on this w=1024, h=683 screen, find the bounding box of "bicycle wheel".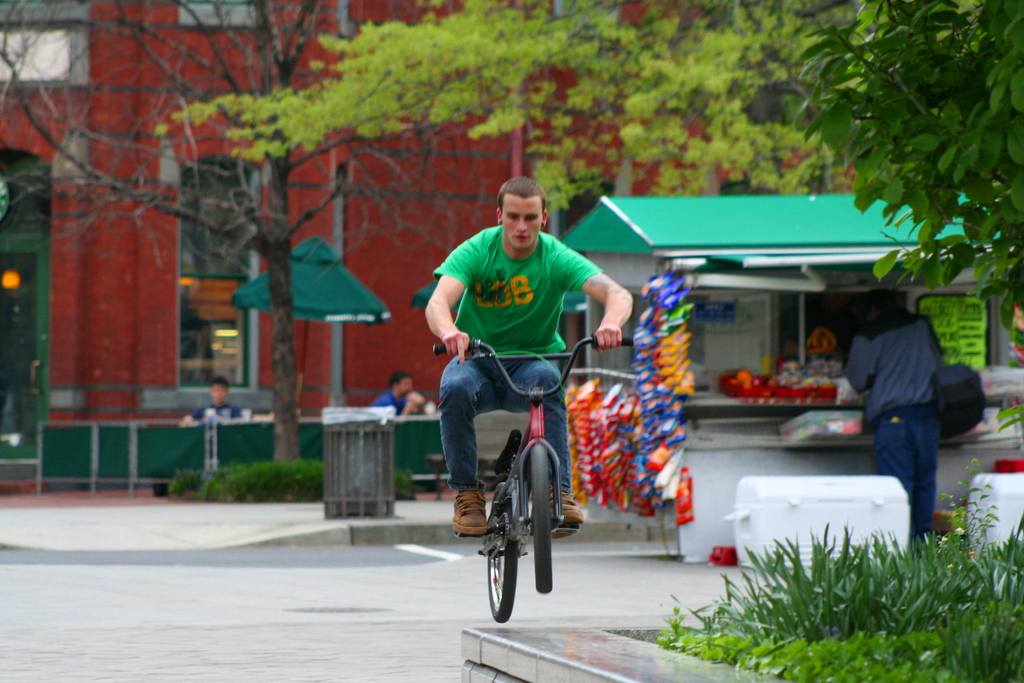
Bounding box: bbox=(484, 481, 519, 627).
